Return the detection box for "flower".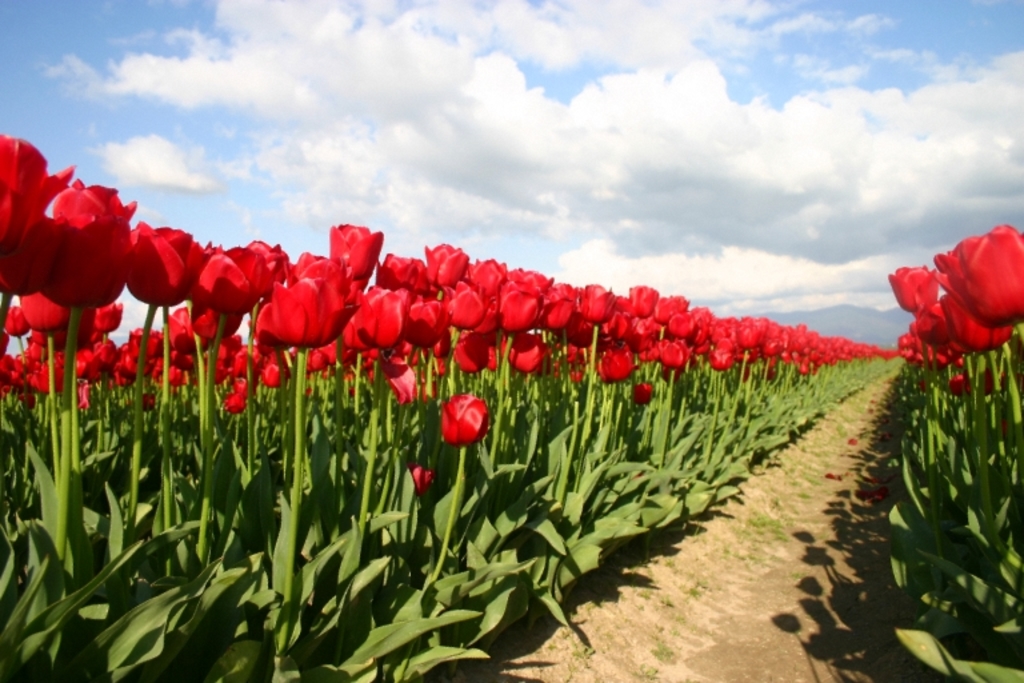
<region>432, 395, 493, 460</region>.
